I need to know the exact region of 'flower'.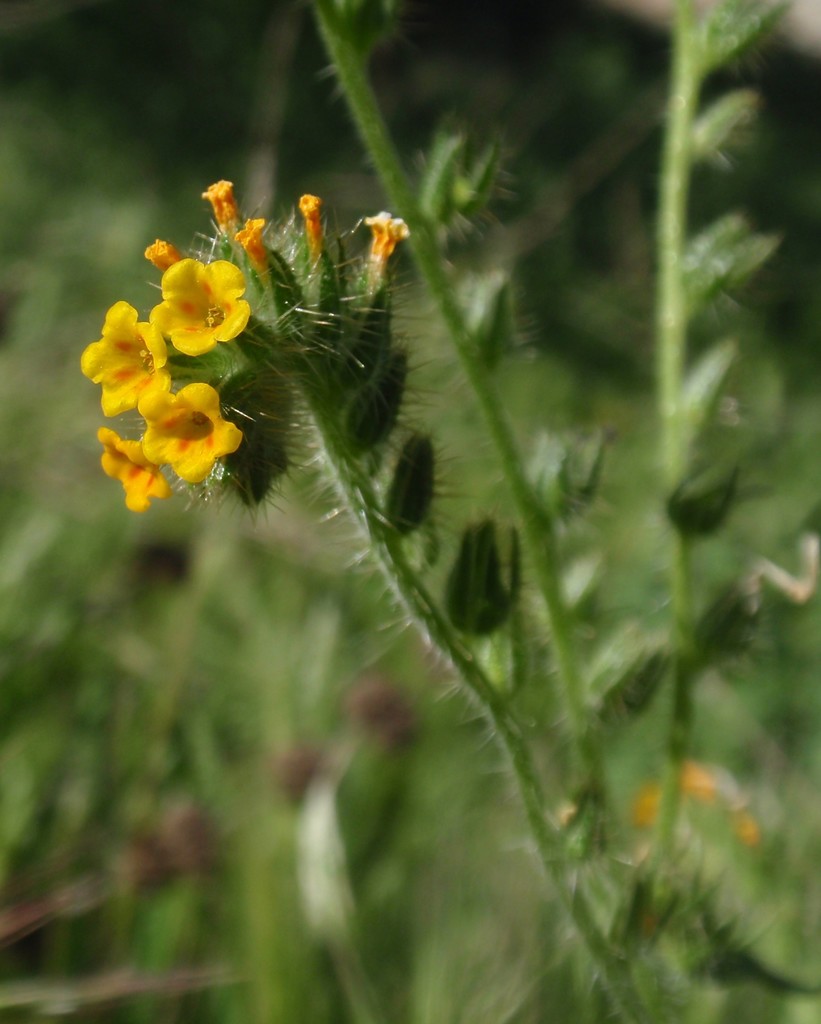
Region: crop(99, 427, 172, 513).
